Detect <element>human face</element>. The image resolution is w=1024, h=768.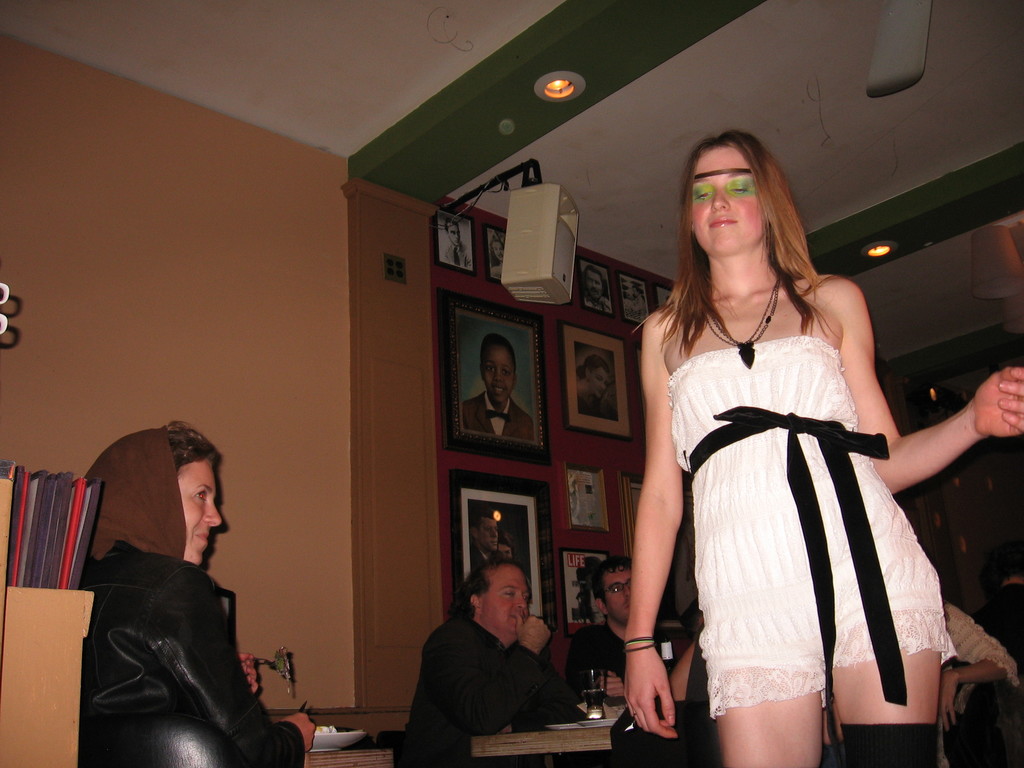
586,267,604,301.
